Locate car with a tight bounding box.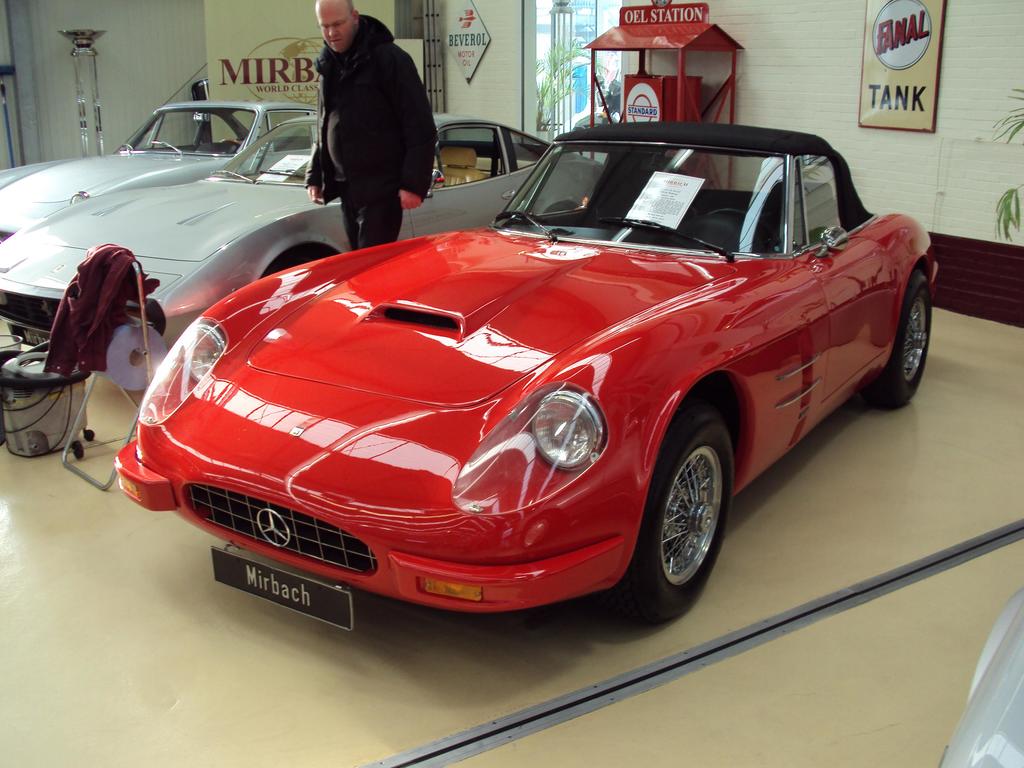
(0, 92, 320, 240).
